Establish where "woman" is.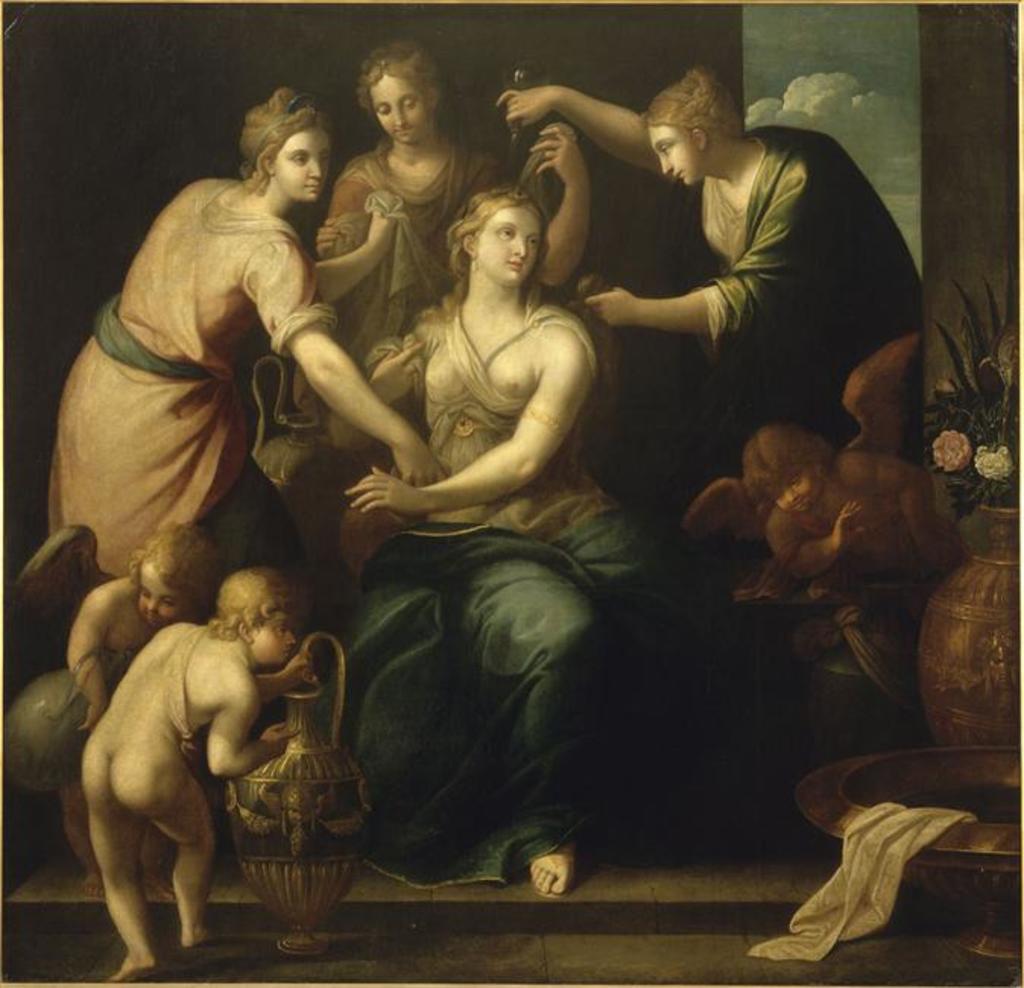
Established at [495, 74, 951, 482].
